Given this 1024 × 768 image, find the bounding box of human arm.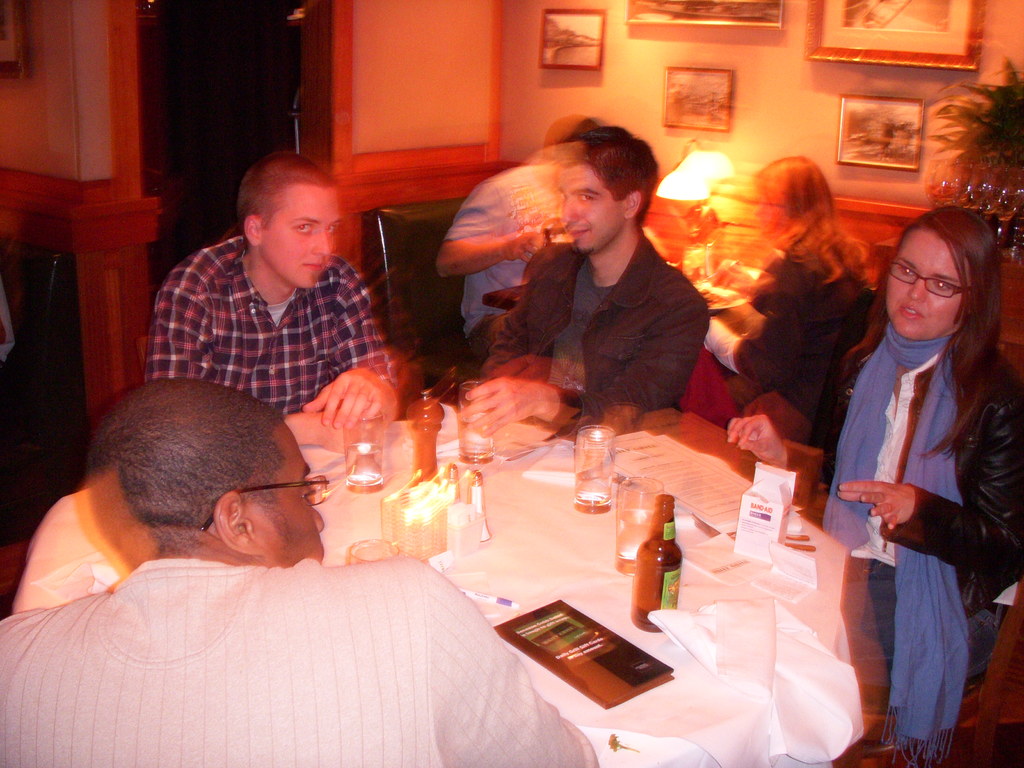
{"x1": 726, "y1": 352, "x2": 852, "y2": 474}.
